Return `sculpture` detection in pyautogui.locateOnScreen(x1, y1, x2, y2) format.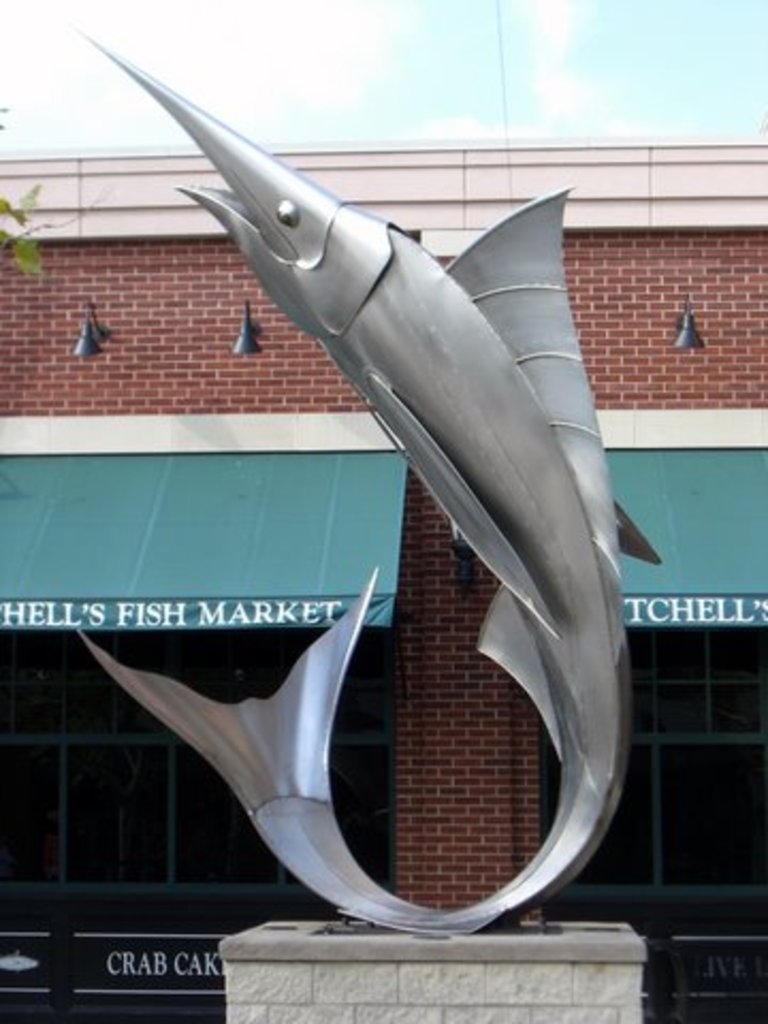
pyautogui.locateOnScreen(55, 23, 704, 928).
